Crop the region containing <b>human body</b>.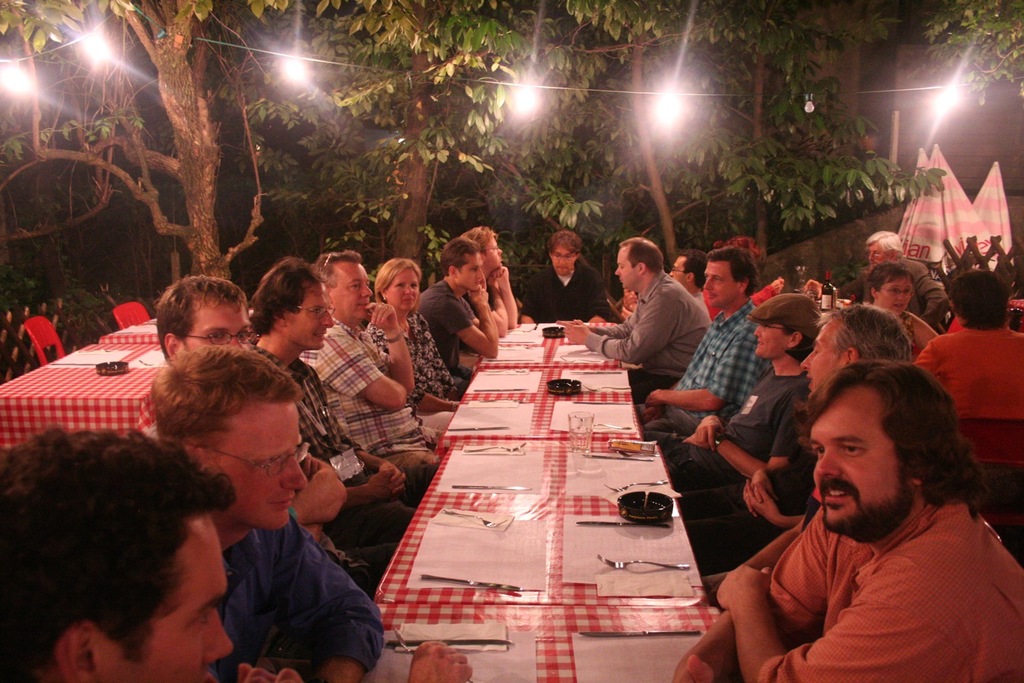
Crop region: x1=163, y1=340, x2=402, y2=682.
